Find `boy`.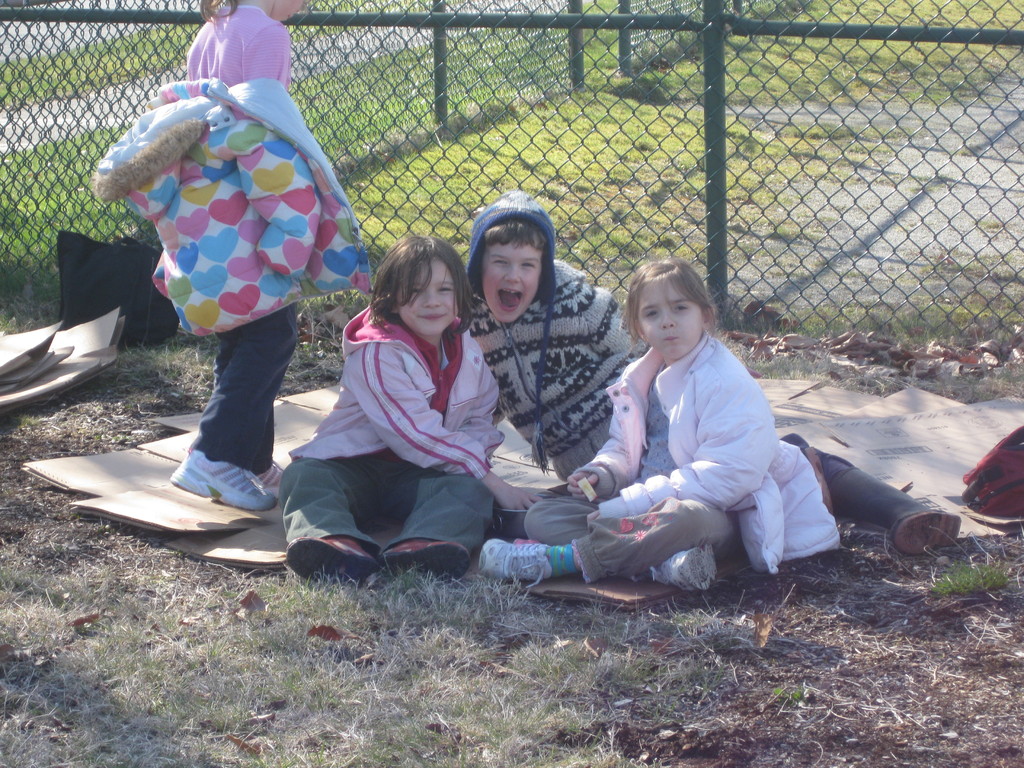
Rect(467, 191, 651, 484).
